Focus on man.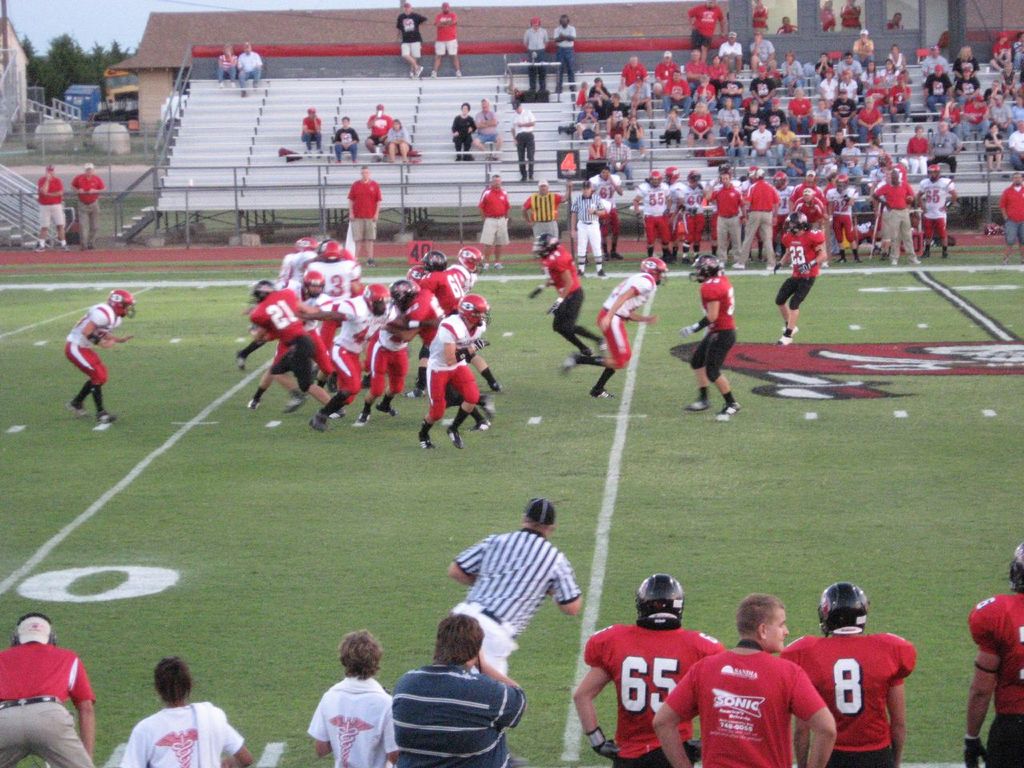
Focused at detection(392, 610, 530, 767).
